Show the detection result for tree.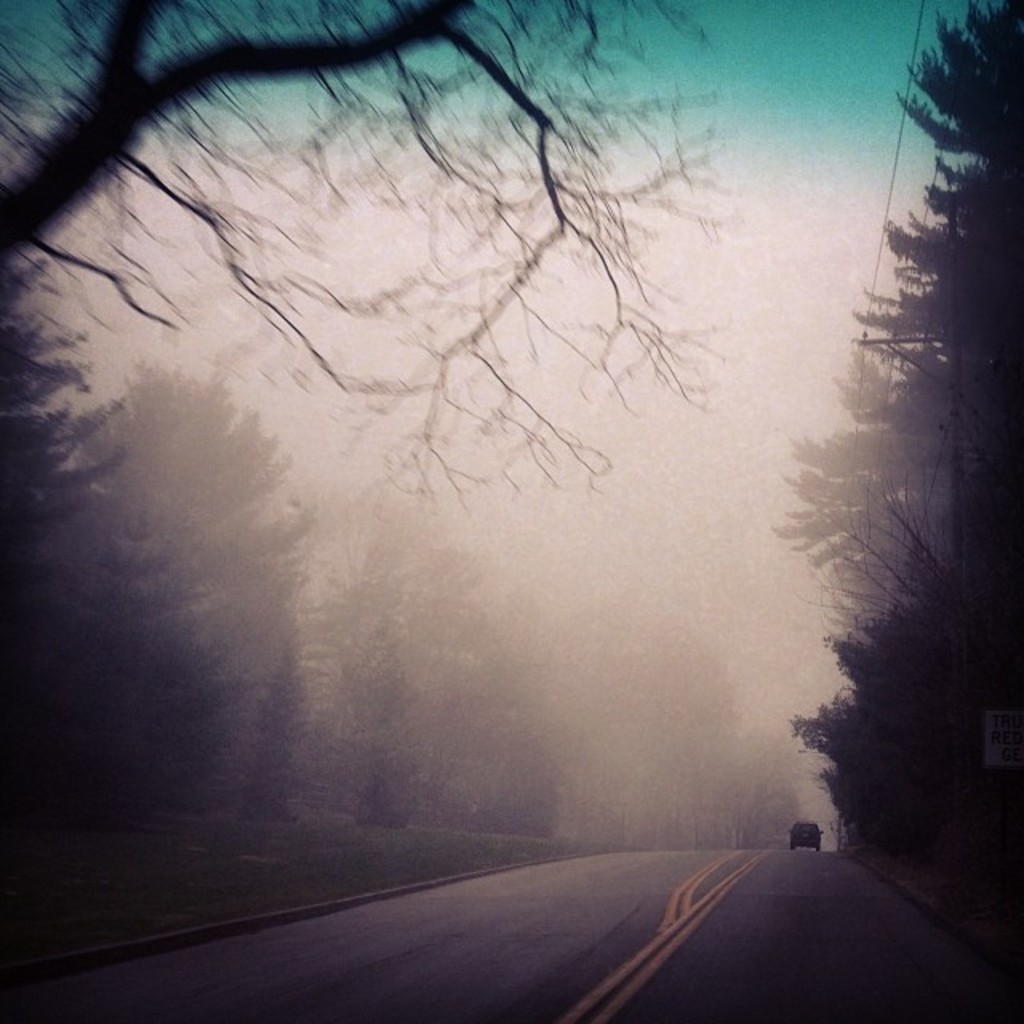
crop(840, 0, 1022, 555).
